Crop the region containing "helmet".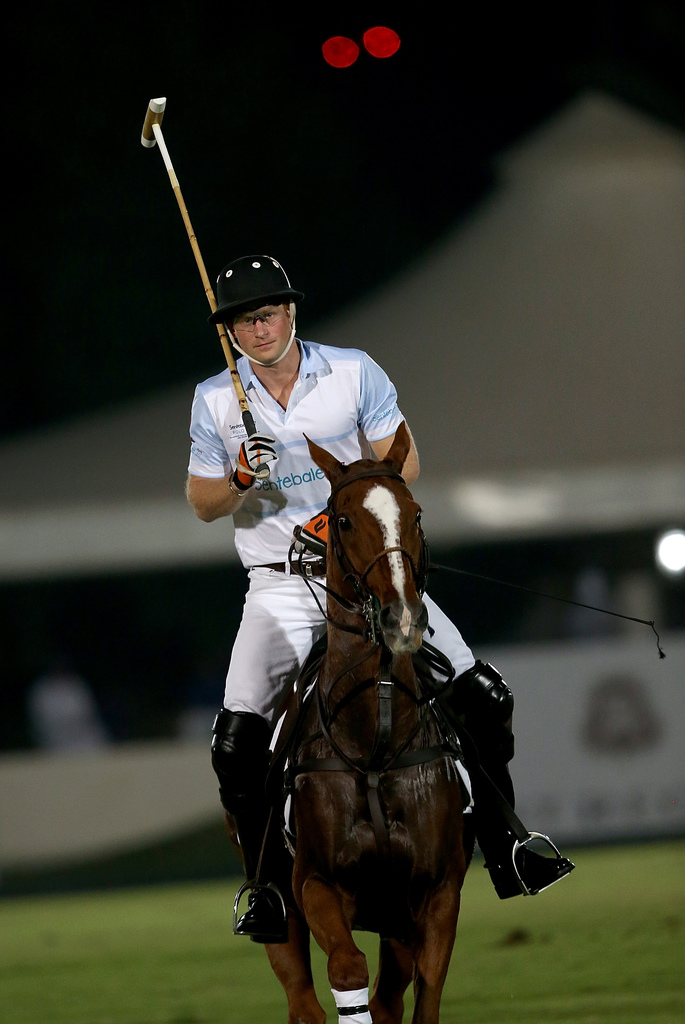
Crop region: select_region(206, 250, 302, 367).
